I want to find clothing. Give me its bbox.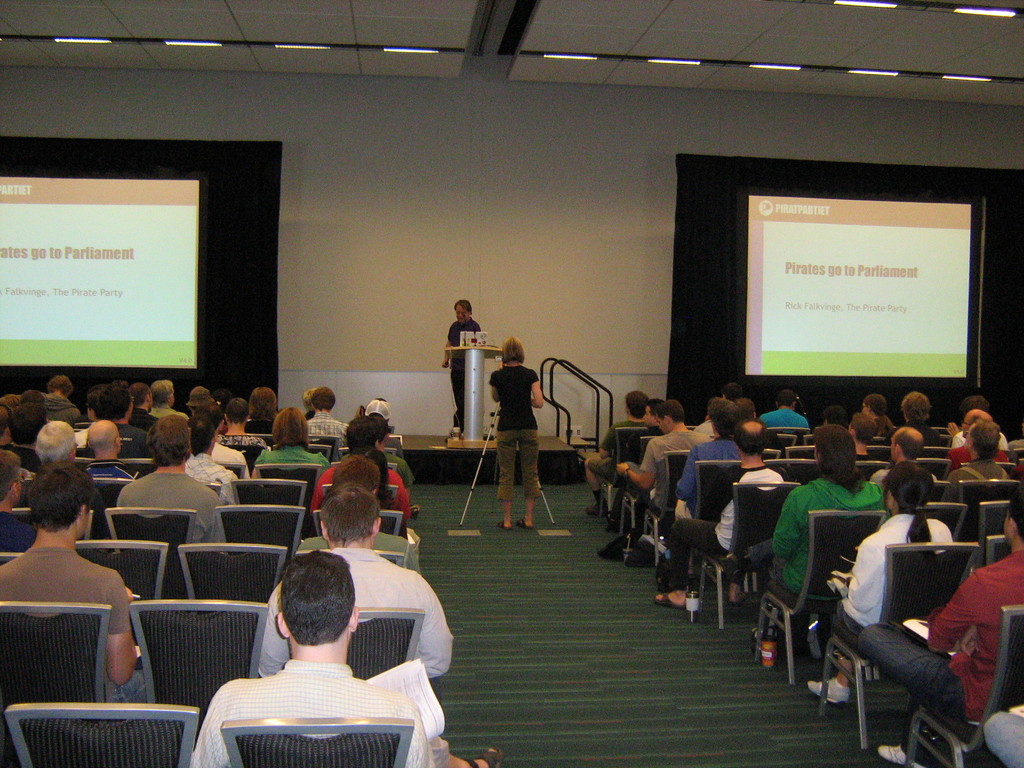
select_region(940, 443, 1007, 467).
